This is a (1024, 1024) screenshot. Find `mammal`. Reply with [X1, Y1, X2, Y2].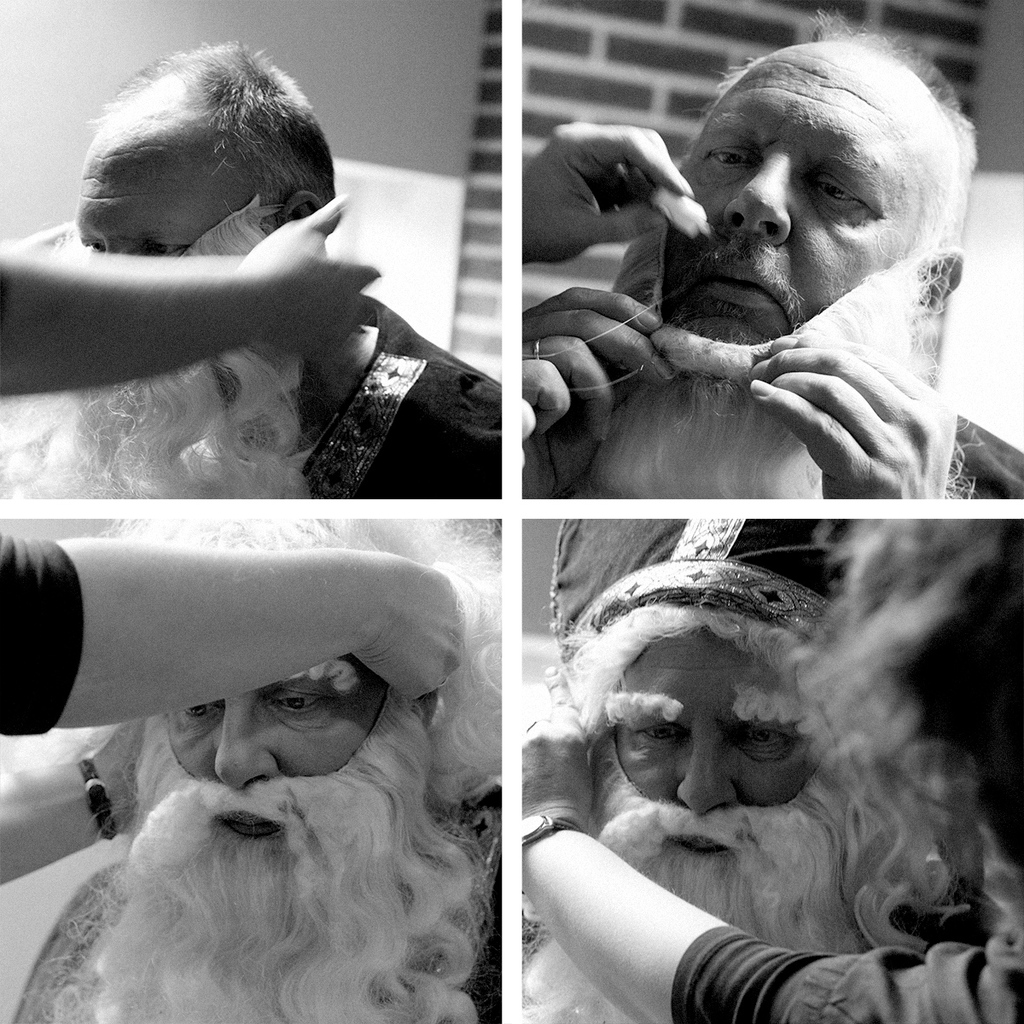
[521, 515, 980, 1023].
